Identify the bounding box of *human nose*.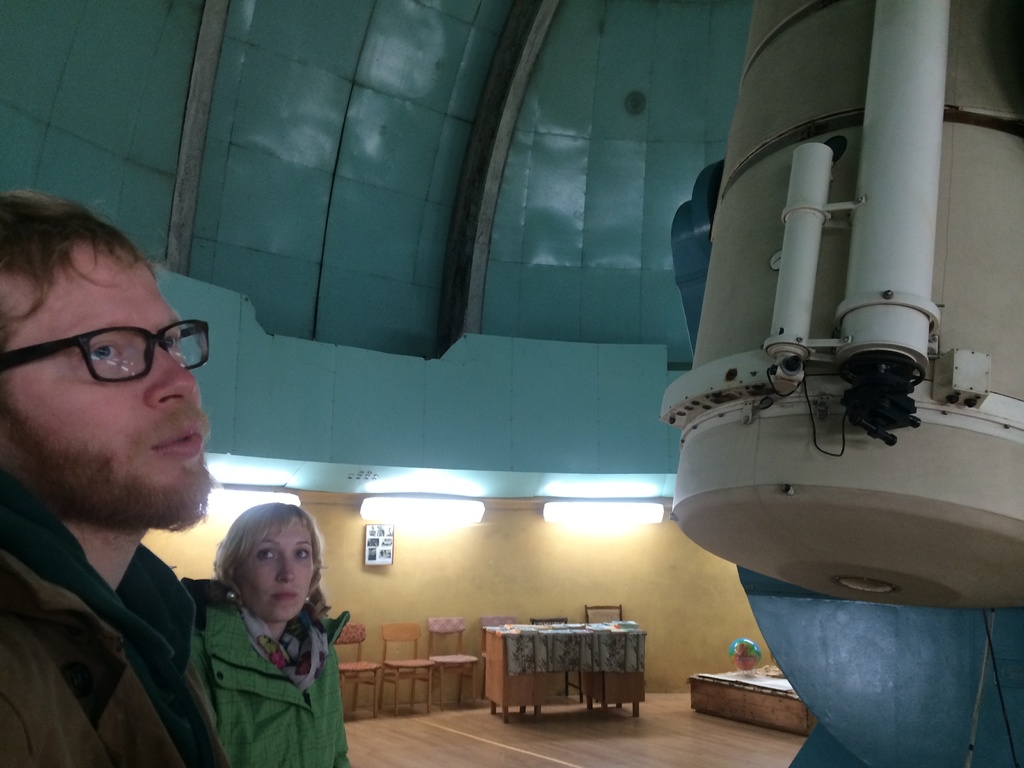
275,552,293,582.
